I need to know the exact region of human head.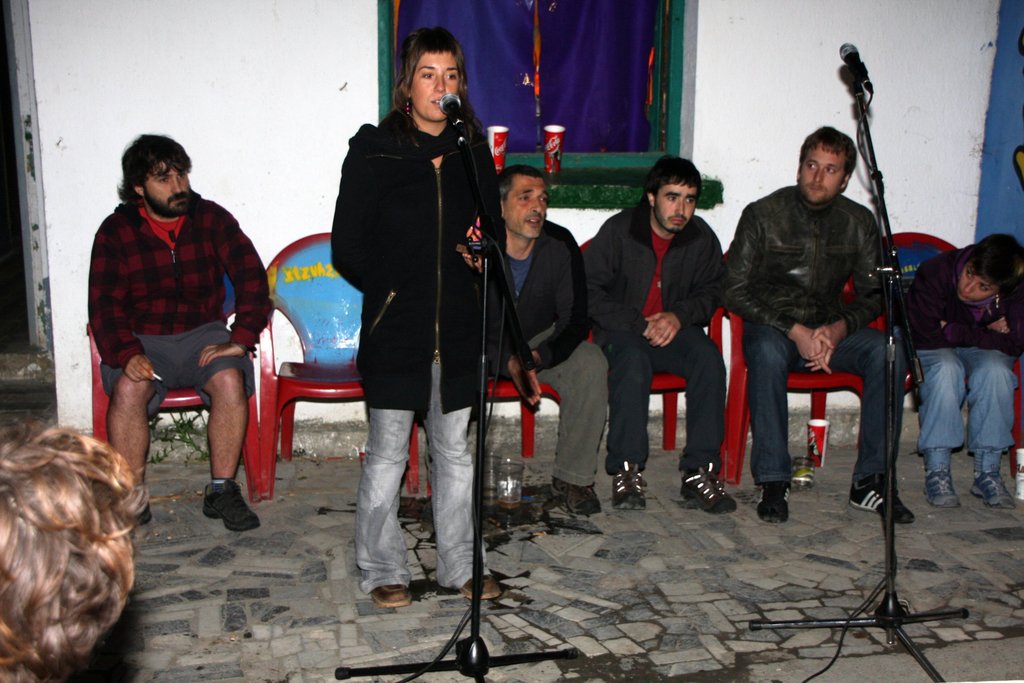
Region: bbox=[106, 131, 195, 212].
